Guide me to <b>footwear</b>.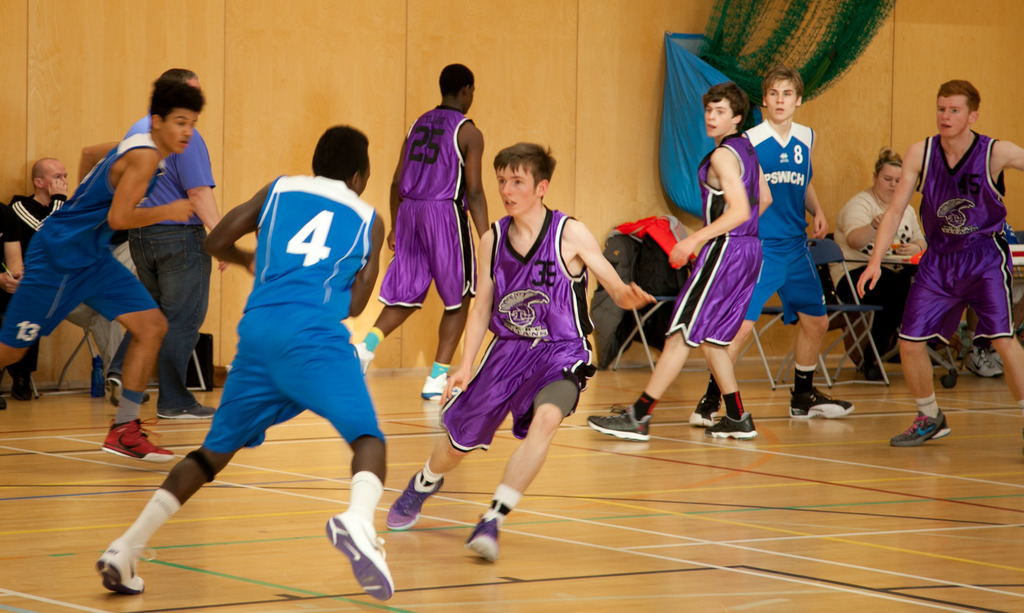
Guidance: <region>785, 384, 859, 418</region>.
